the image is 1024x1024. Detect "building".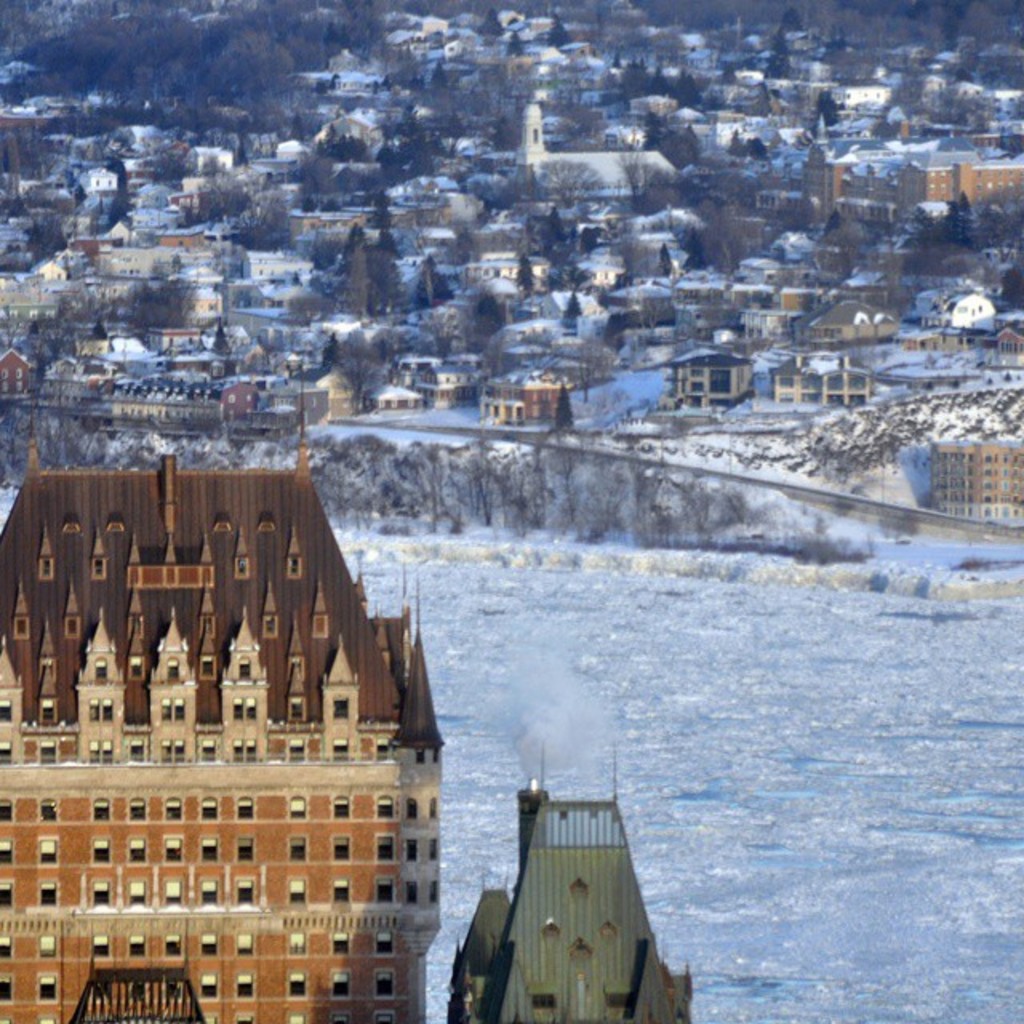
Detection: region(474, 360, 573, 432).
